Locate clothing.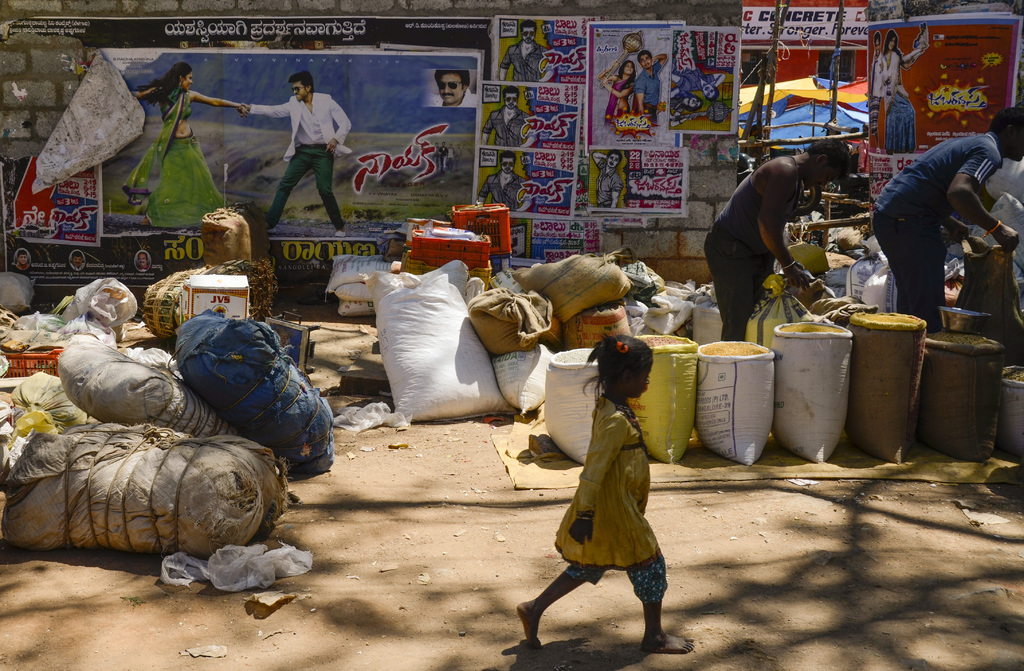
Bounding box: region(434, 148, 439, 162).
